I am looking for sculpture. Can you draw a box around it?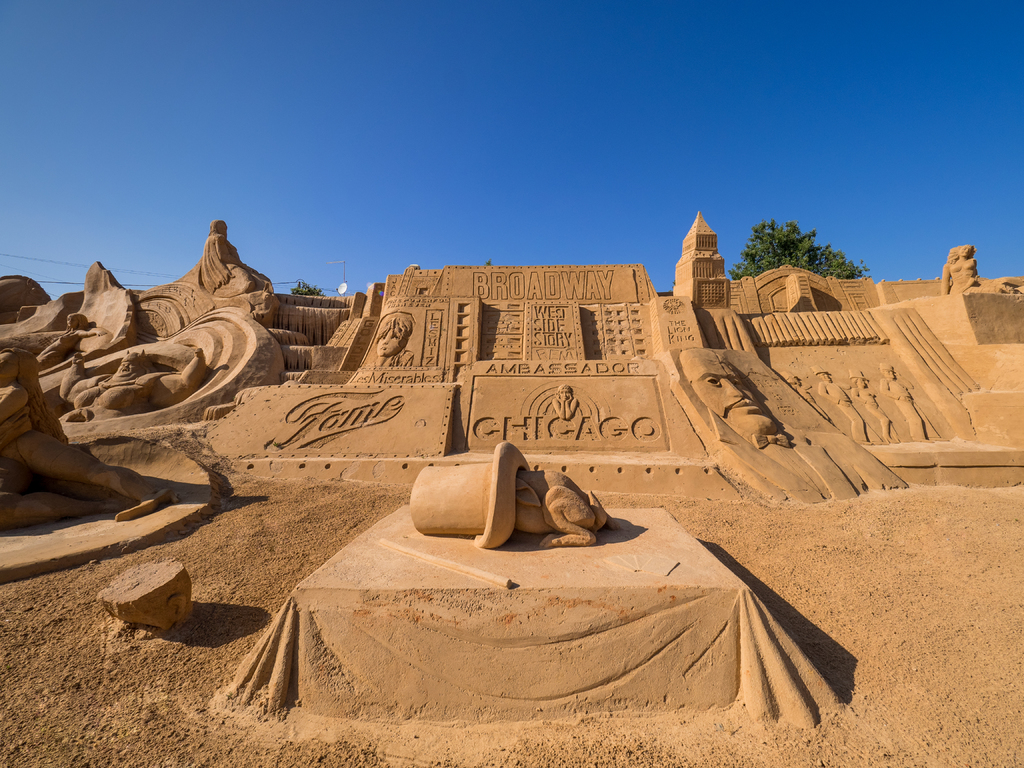
Sure, the bounding box is region(193, 219, 266, 291).
